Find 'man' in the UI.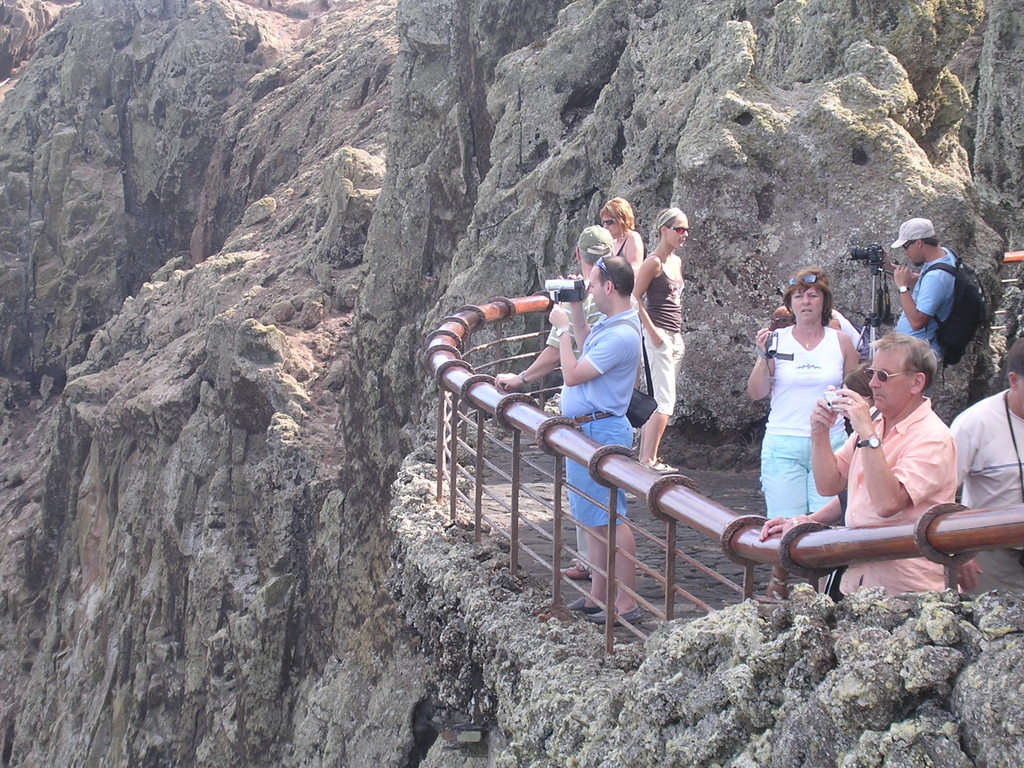
UI element at x1=890 y1=214 x2=982 y2=390.
